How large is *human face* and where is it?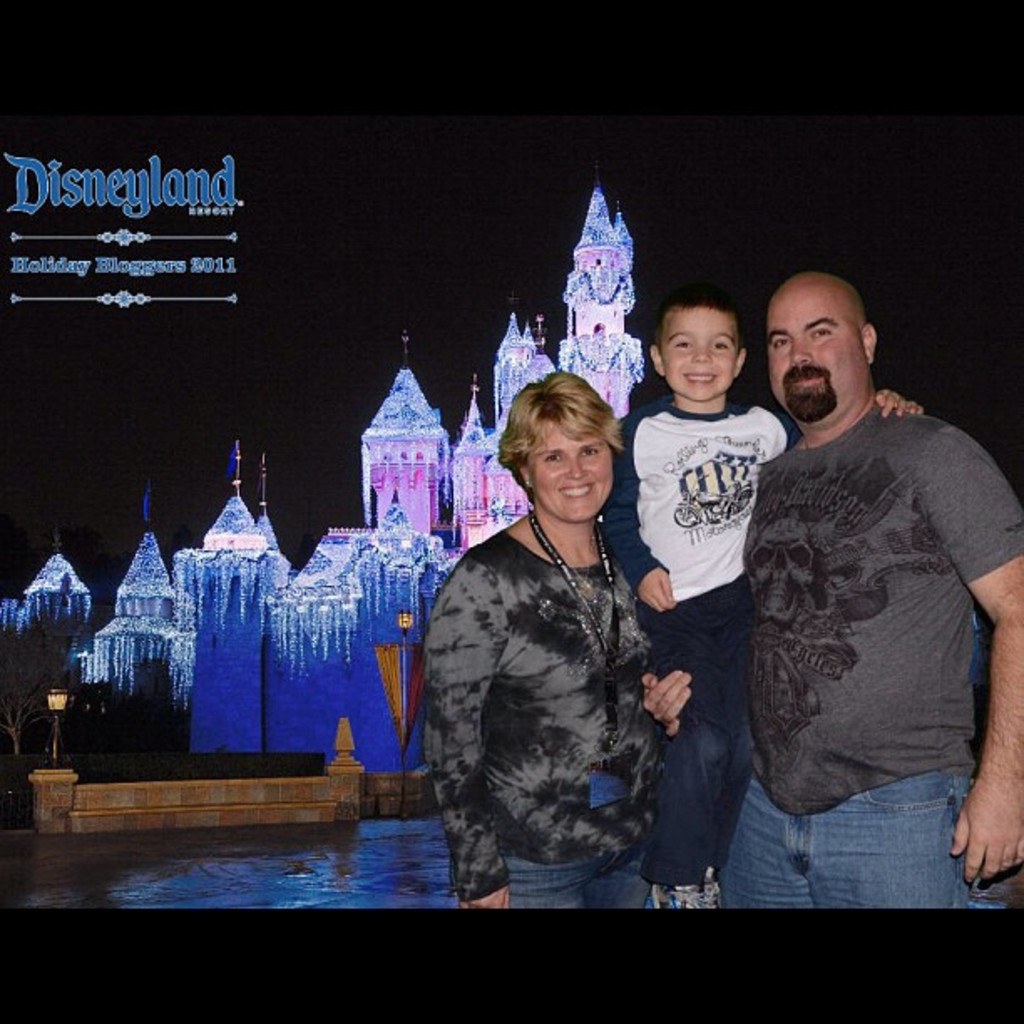
Bounding box: select_region(532, 428, 611, 527).
